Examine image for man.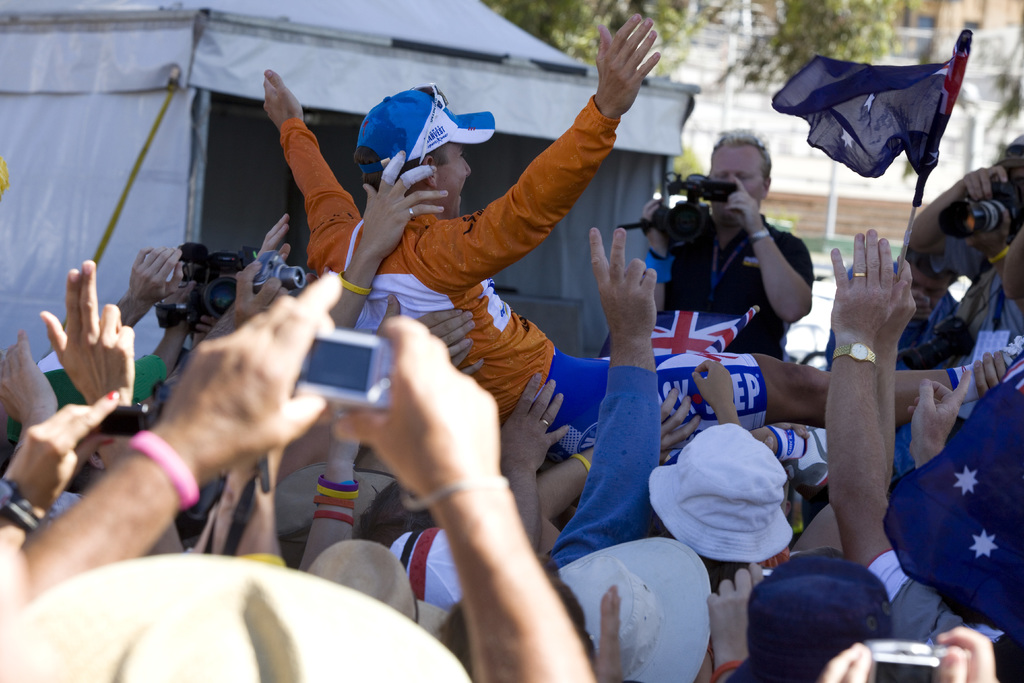
Examination result: <region>0, 354, 255, 589</region>.
